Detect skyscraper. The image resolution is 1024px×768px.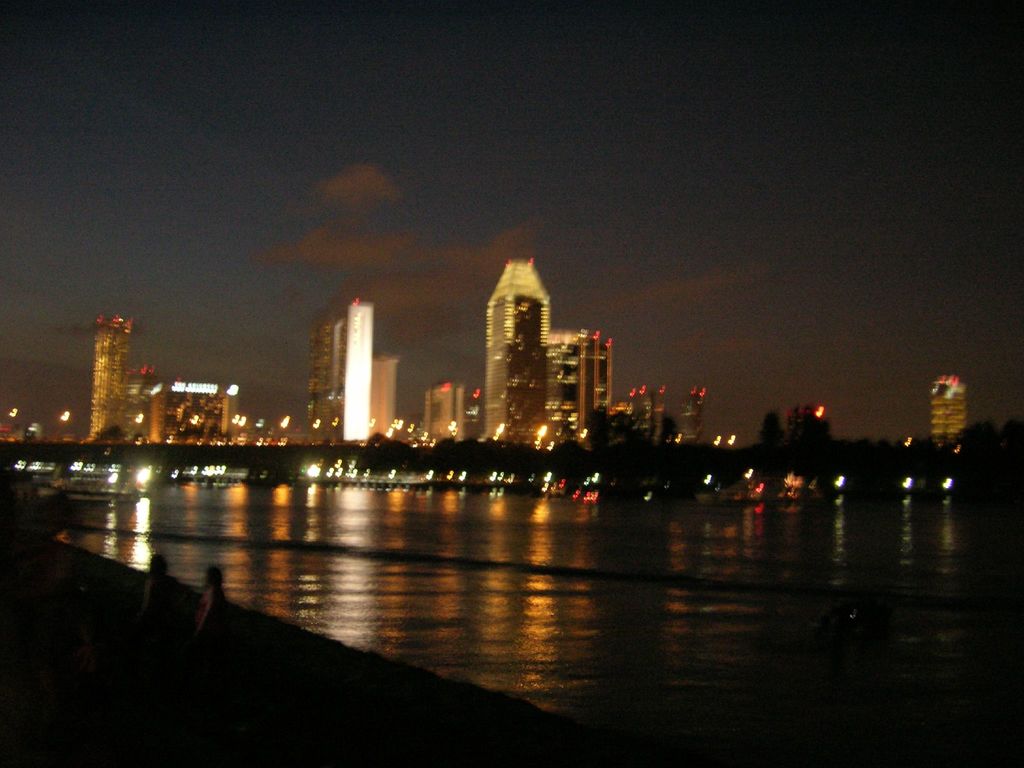
bbox=(485, 262, 547, 452).
